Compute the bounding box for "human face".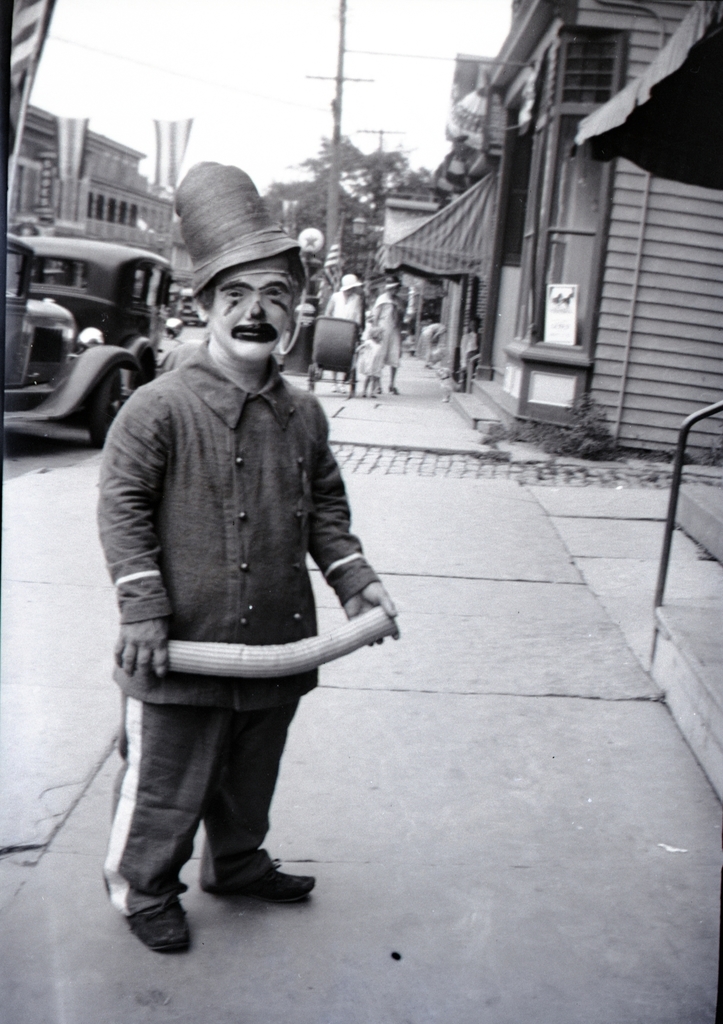
bbox=(203, 261, 314, 359).
